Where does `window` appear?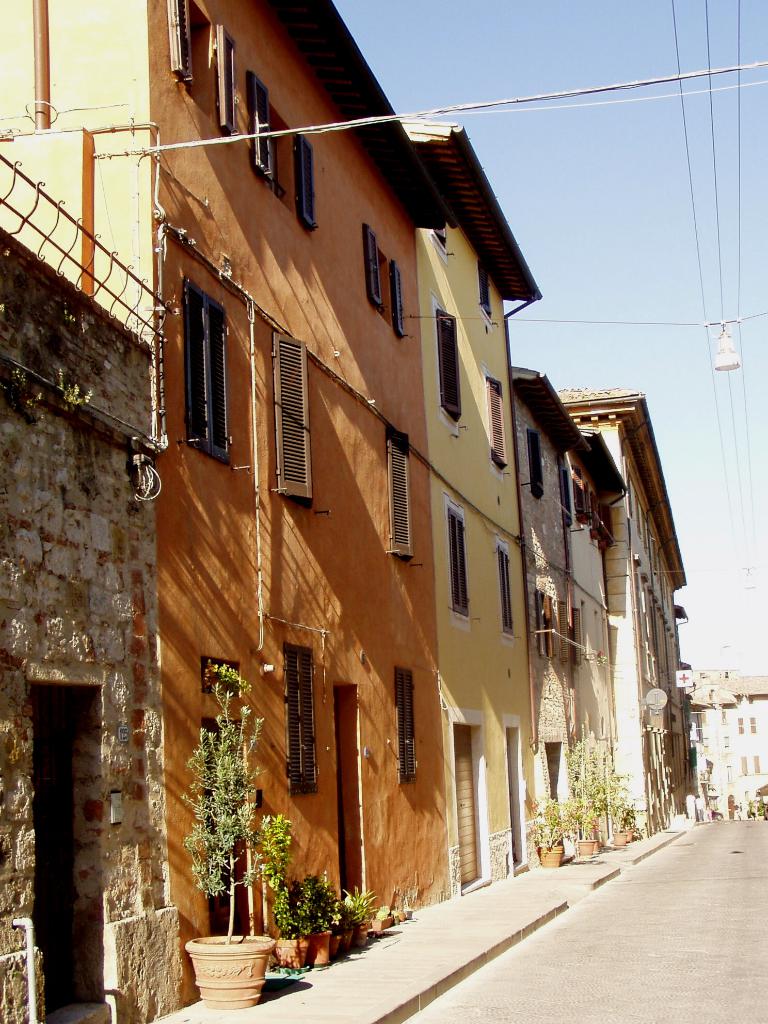
Appears at region(273, 335, 314, 506).
